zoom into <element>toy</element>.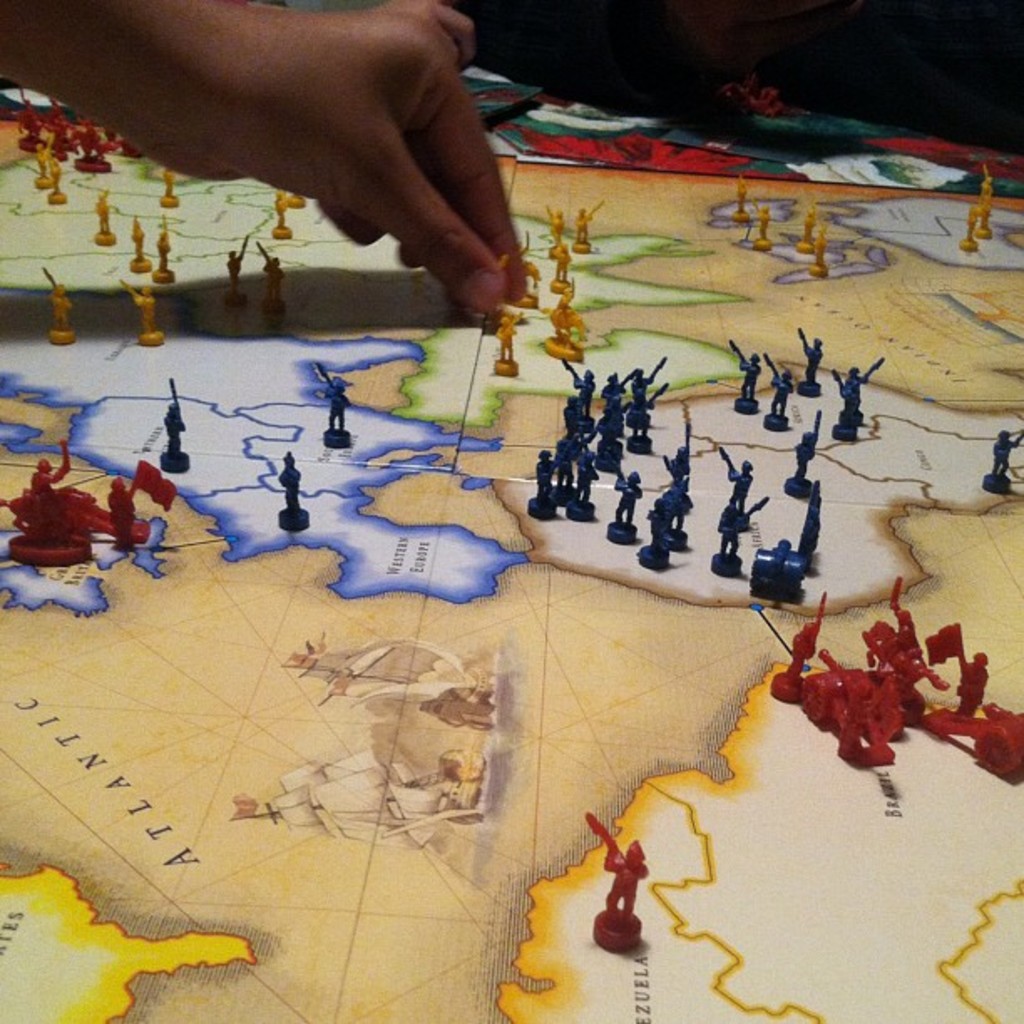
Zoom target: {"left": 152, "top": 214, "right": 176, "bottom": 281}.
